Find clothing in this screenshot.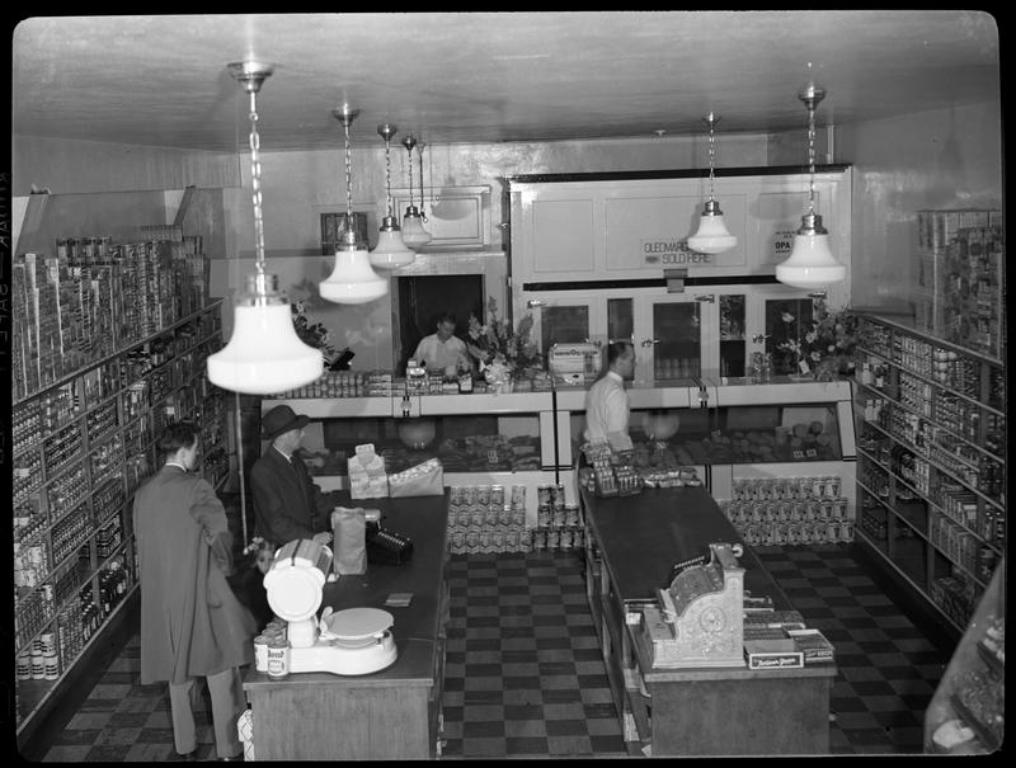
The bounding box for clothing is (left=585, top=374, right=627, bottom=514).
